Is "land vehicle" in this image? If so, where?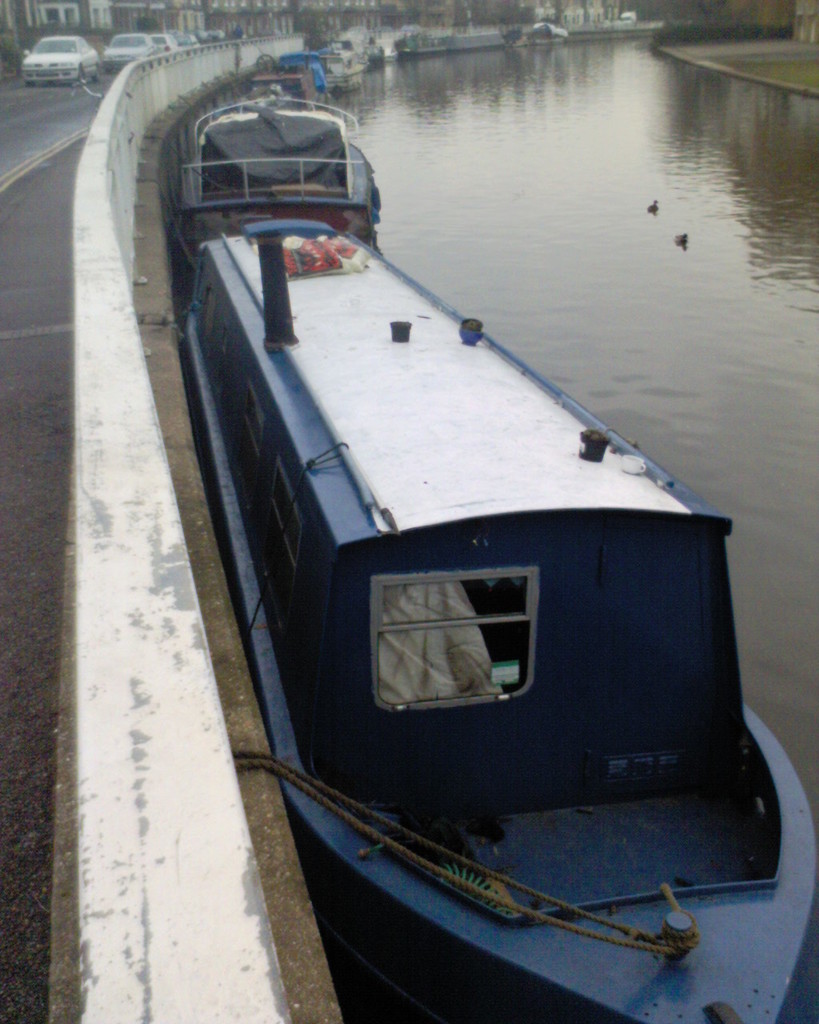
Yes, at pyautogui.locateOnScreen(18, 38, 102, 82).
